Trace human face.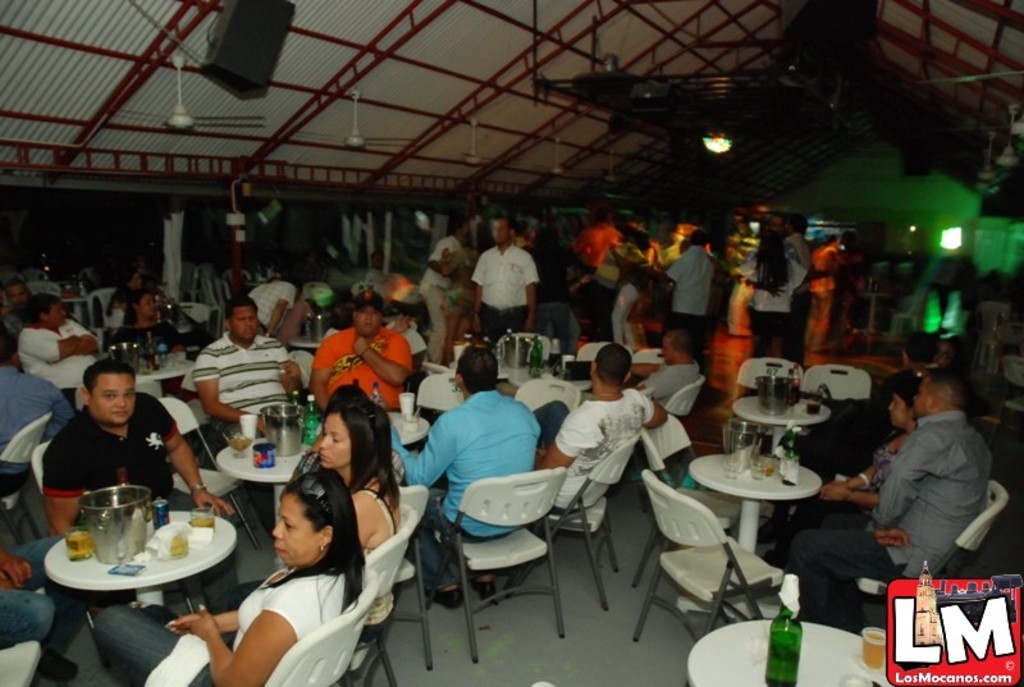
Traced to 274 494 317 568.
